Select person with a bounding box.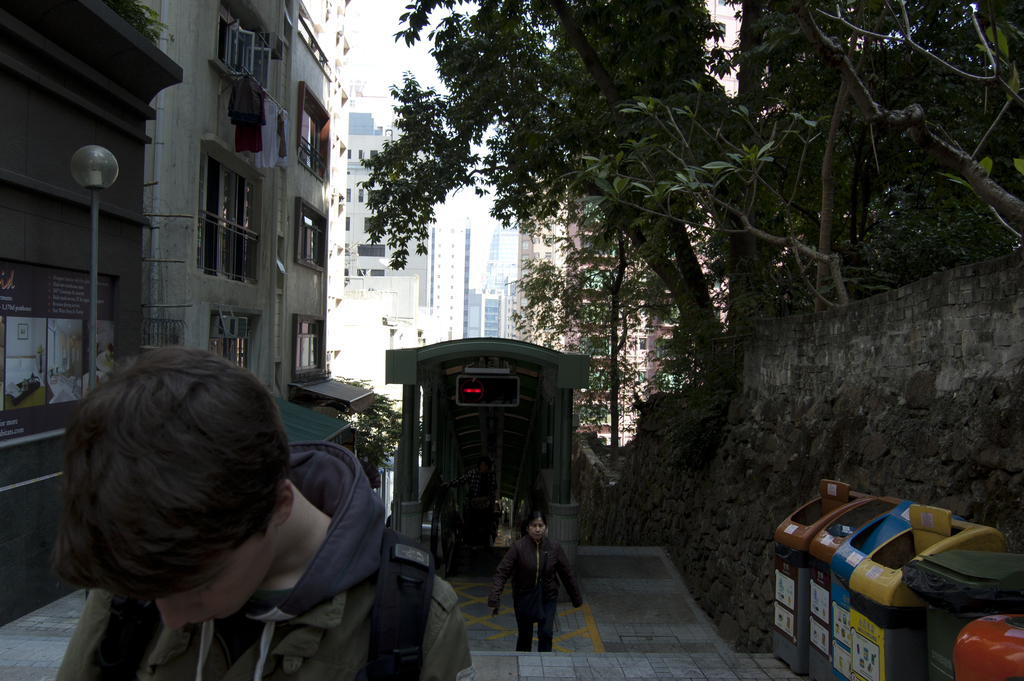
500,516,586,666.
